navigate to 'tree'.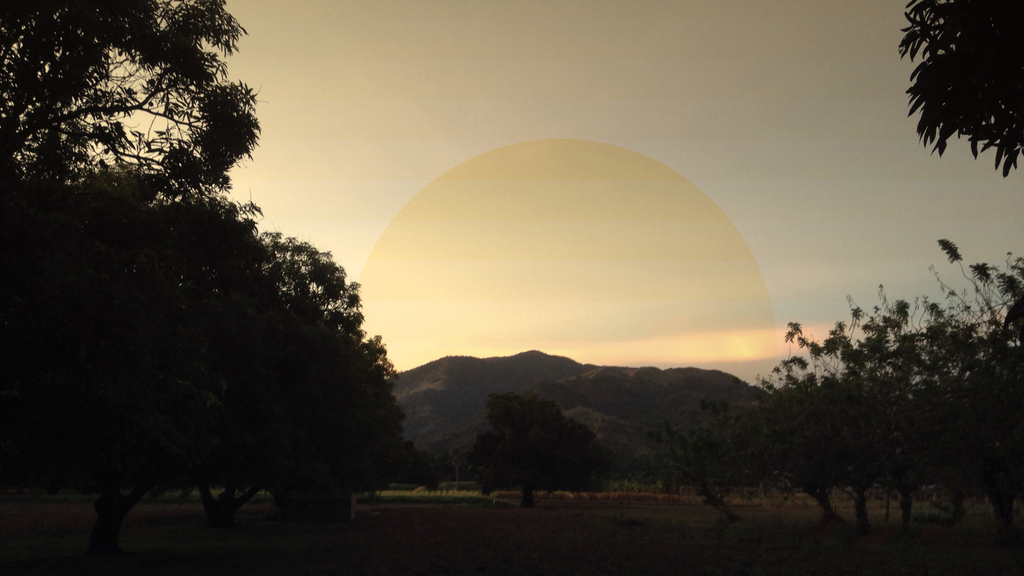
Navigation target: bbox=(6, 195, 403, 575).
